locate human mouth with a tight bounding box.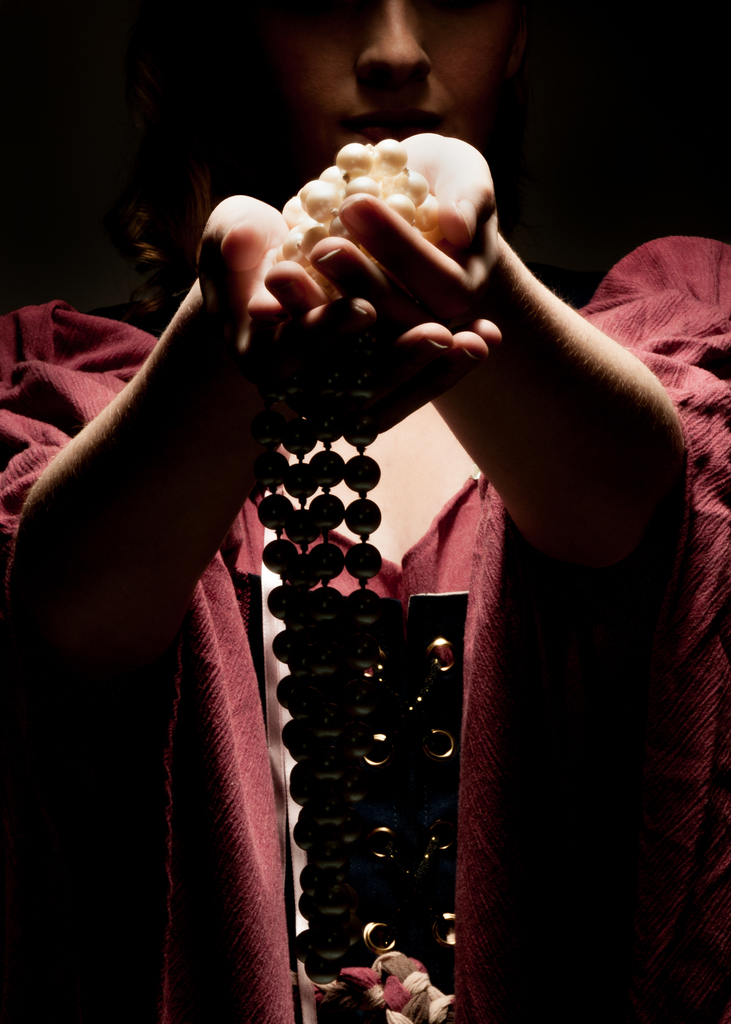
crop(343, 111, 426, 142).
